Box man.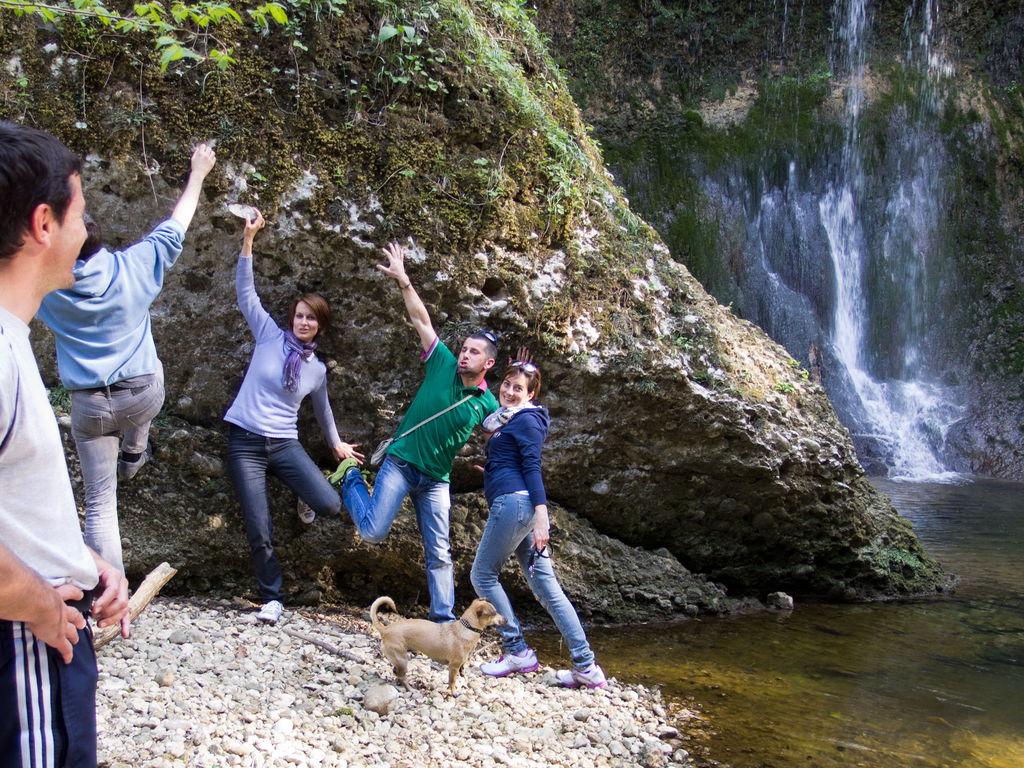
box(326, 240, 534, 621).
